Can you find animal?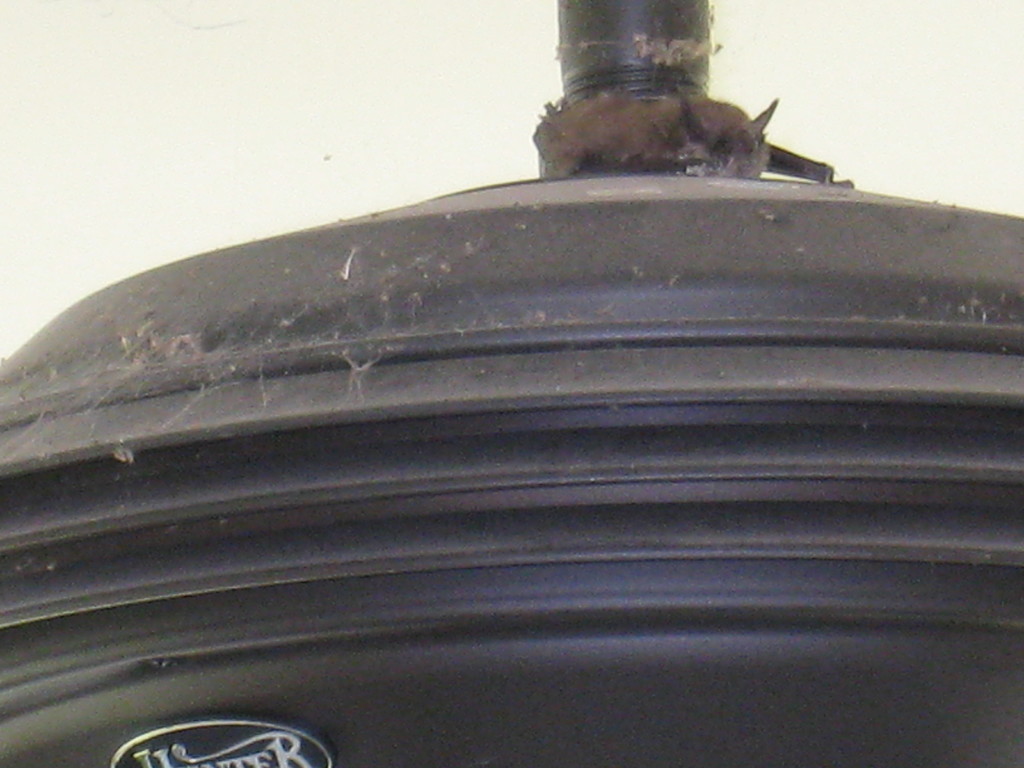
Yes, bounding box: pyautogui.locateOnScreen(533, 79, 783, 174).
